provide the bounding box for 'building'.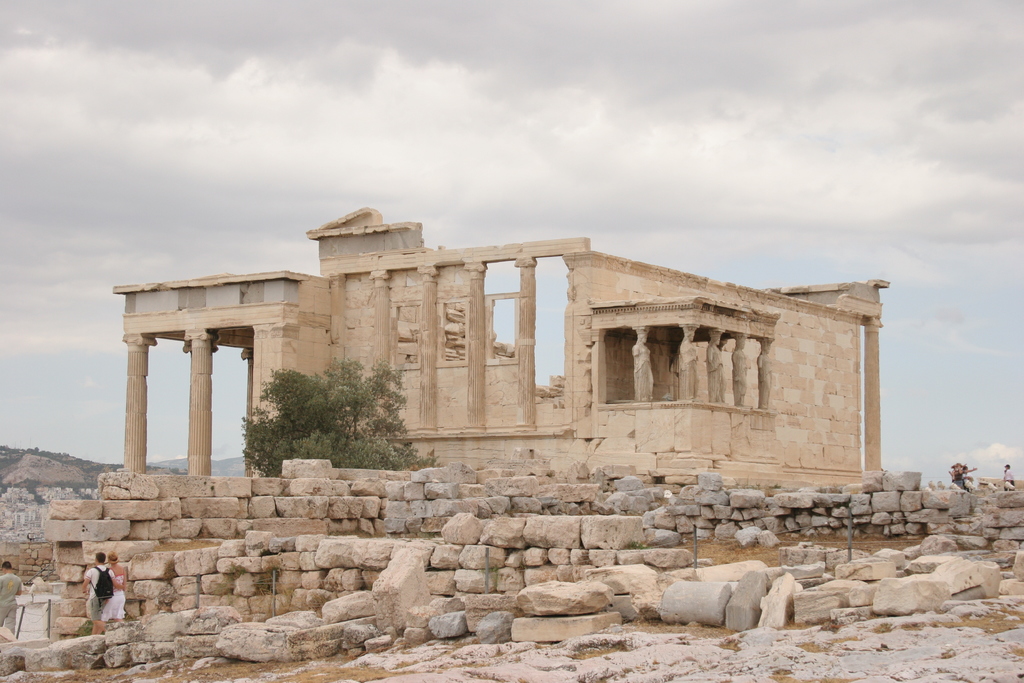
x1=113, y1=205, x2=889, y2=493.
